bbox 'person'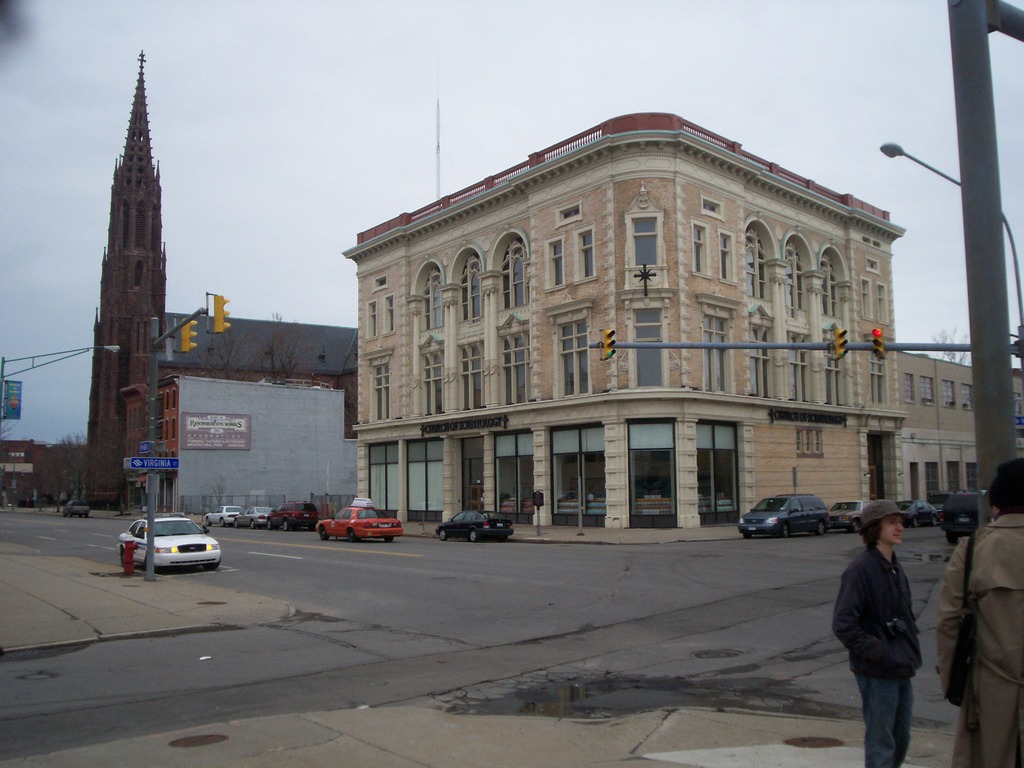
x1=931 y1=460 x2=1023 y2=767
